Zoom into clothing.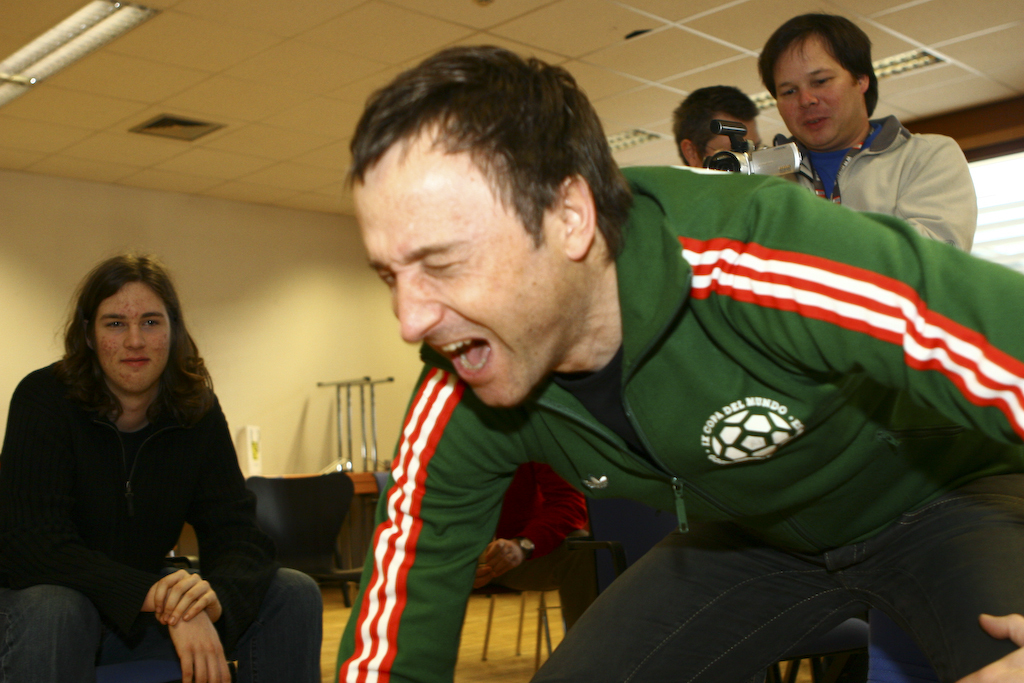
Zoom target: bbox=[739, 108, 982, 251].
